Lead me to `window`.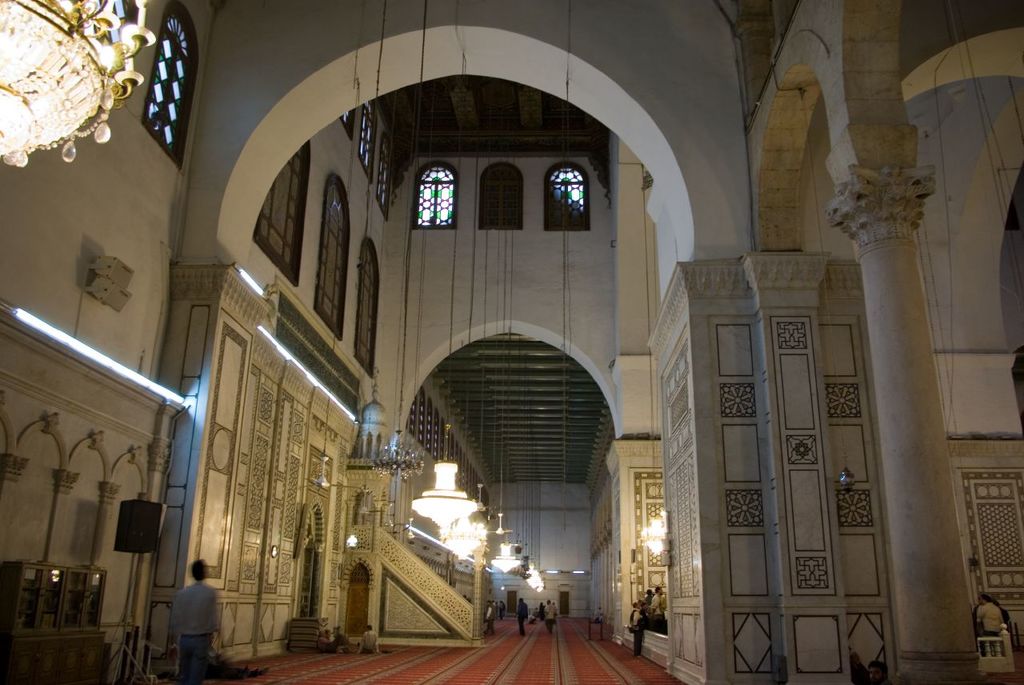
Lead to (x1=378, y1=135, x2=394, y2=202).
